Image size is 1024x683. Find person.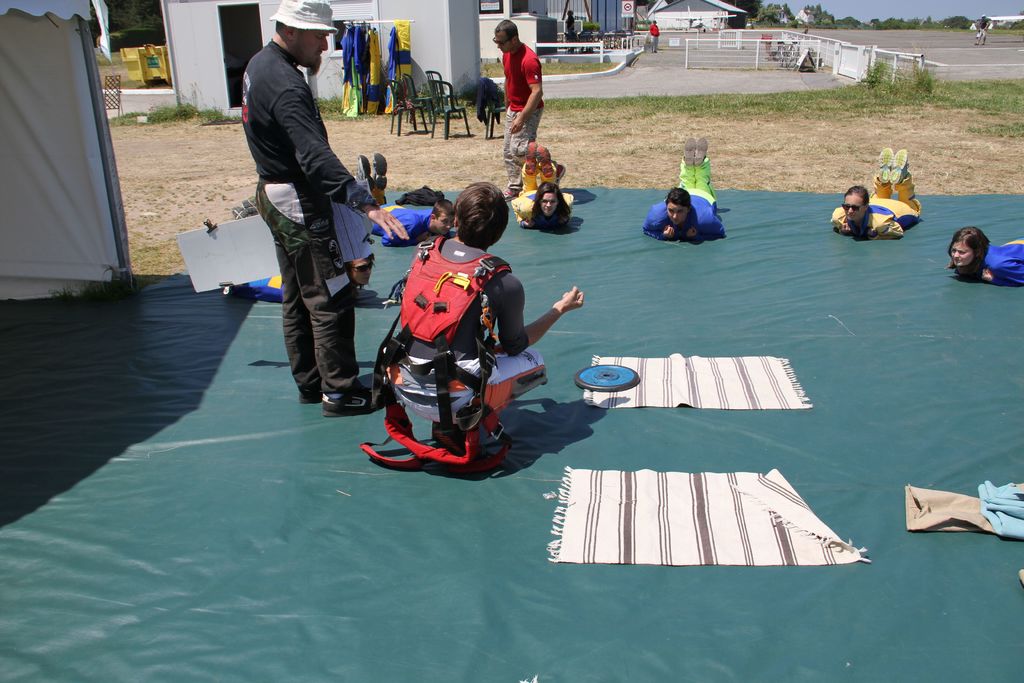
(361, 160, 454, 251).
